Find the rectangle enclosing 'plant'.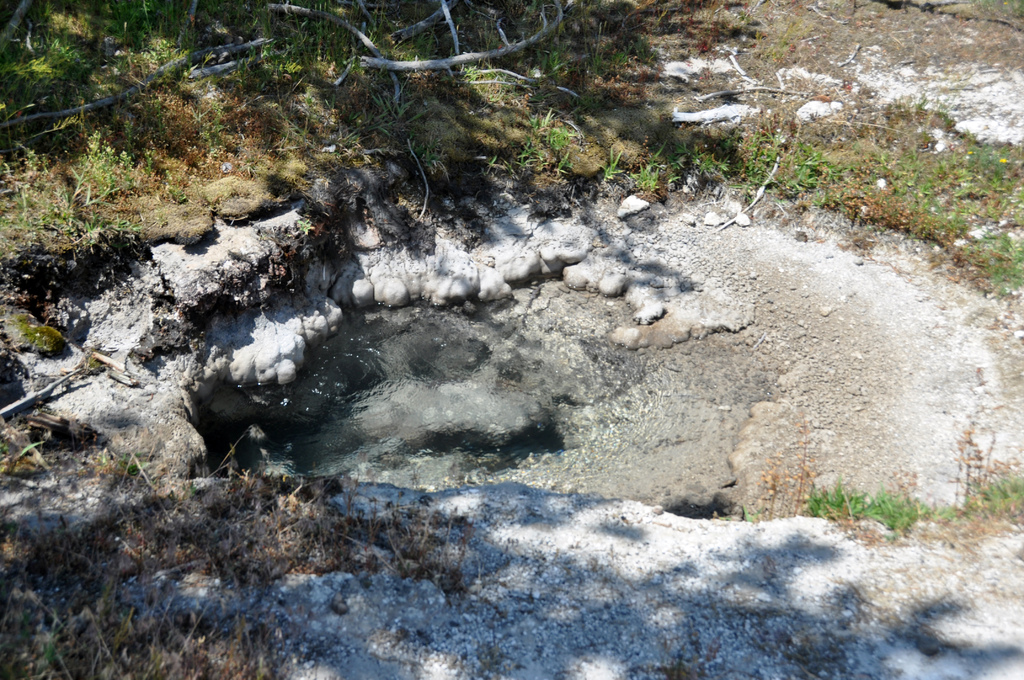
[x1=741, y1=127, x2=785, y2=194].
